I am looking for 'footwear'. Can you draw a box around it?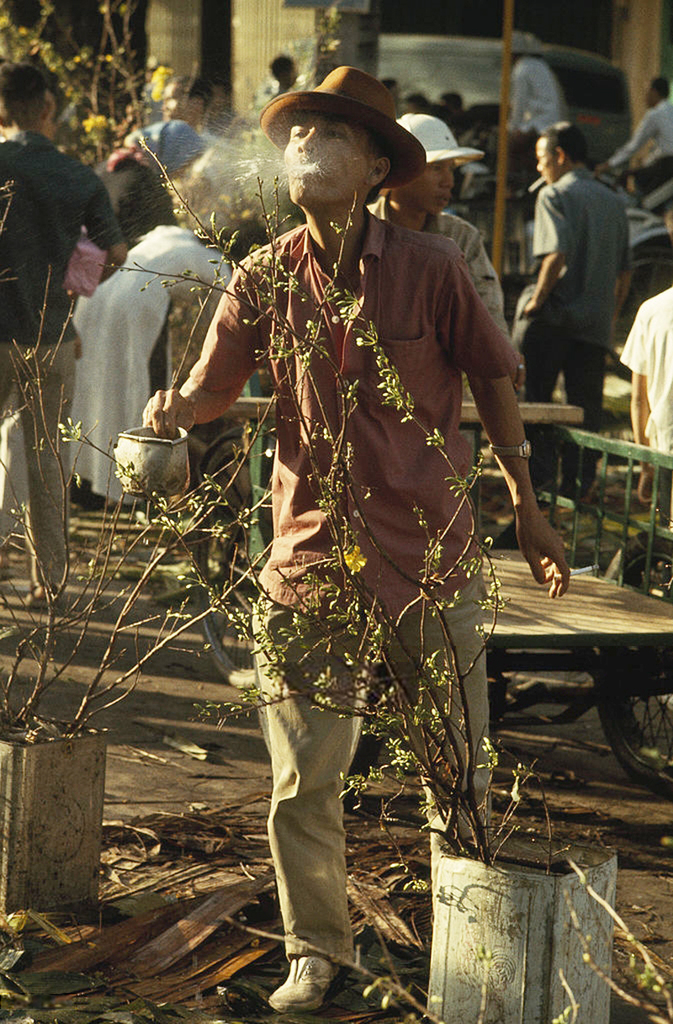
Sure, the bounding box is 267:956:332:1007.
